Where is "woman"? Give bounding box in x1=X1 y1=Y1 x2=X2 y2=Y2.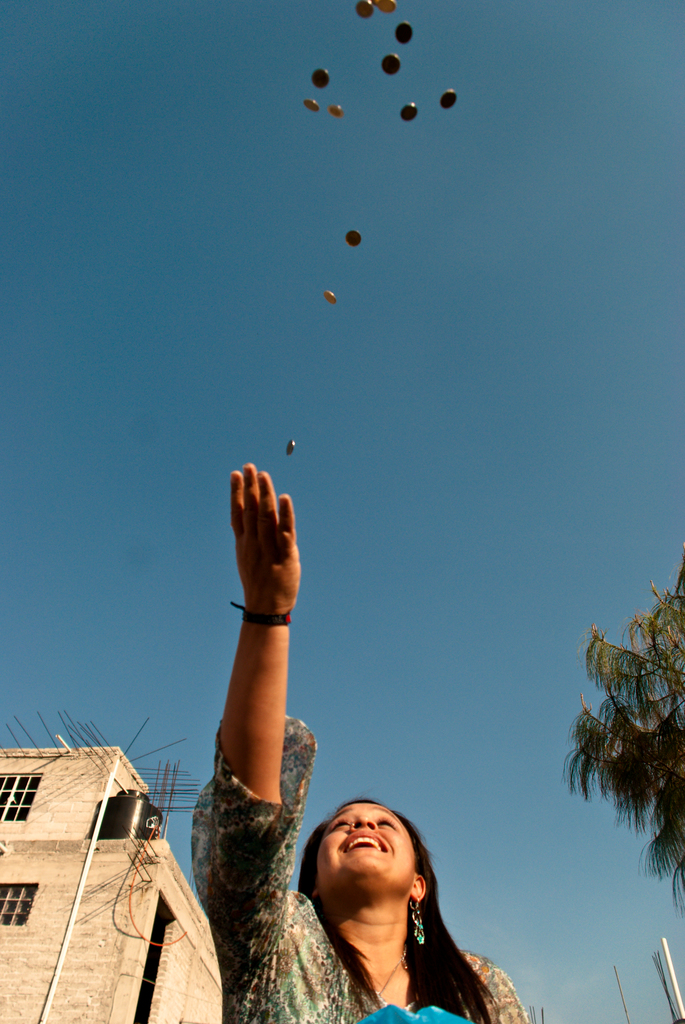
x1=189 y1=461 x2=525 y2=1023.
